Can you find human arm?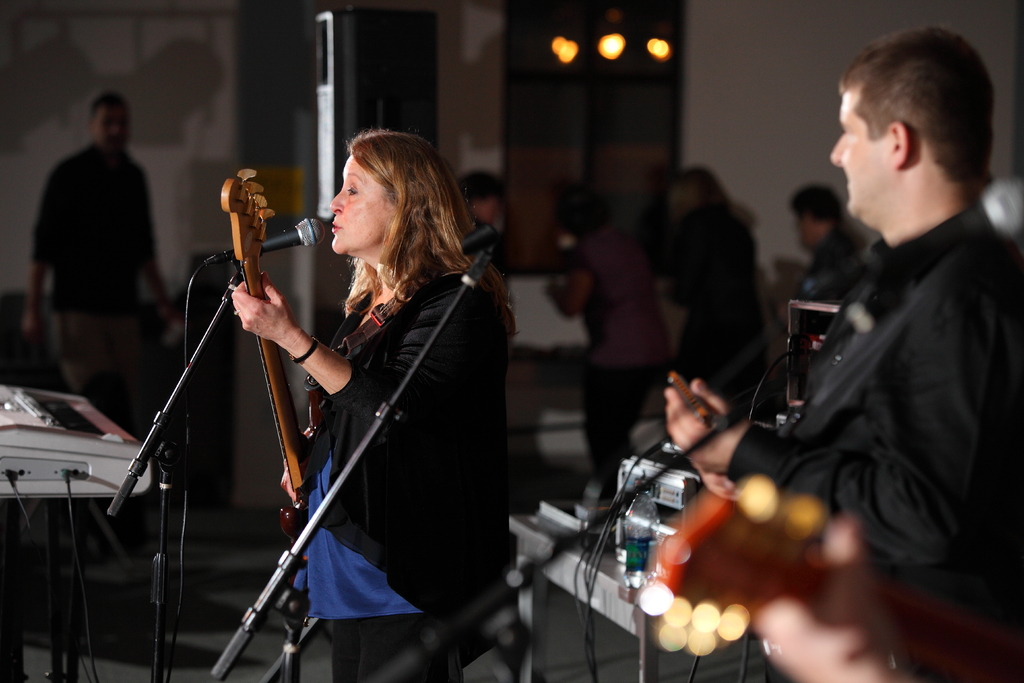
Yes, bounding box: bbox(267, 410, 326, 508).
